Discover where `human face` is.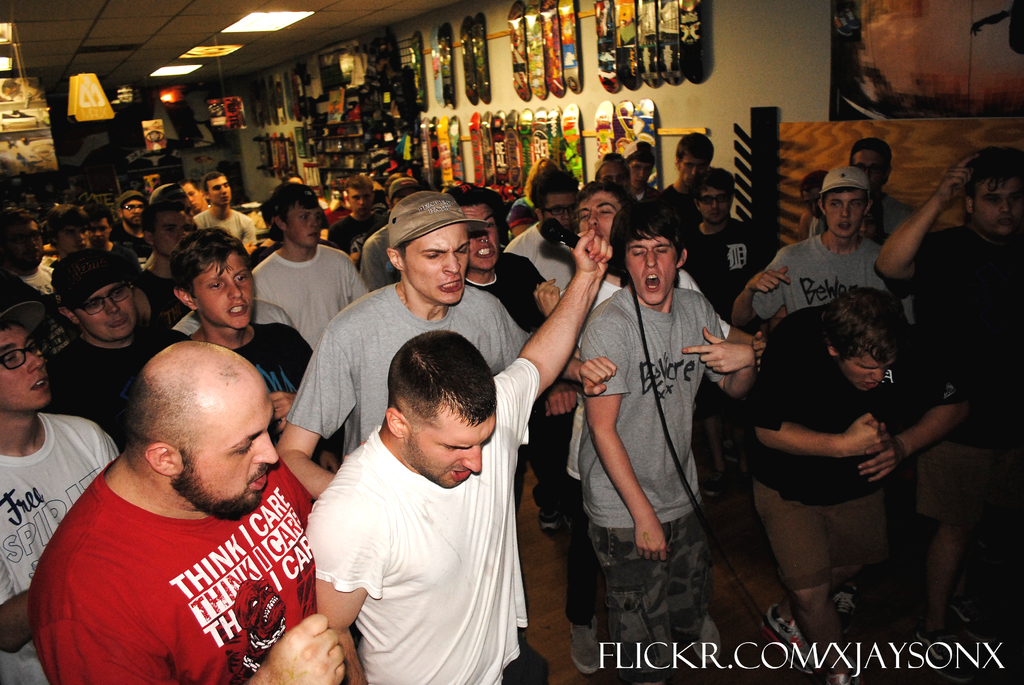
Discovered at 699,185,728,224.
